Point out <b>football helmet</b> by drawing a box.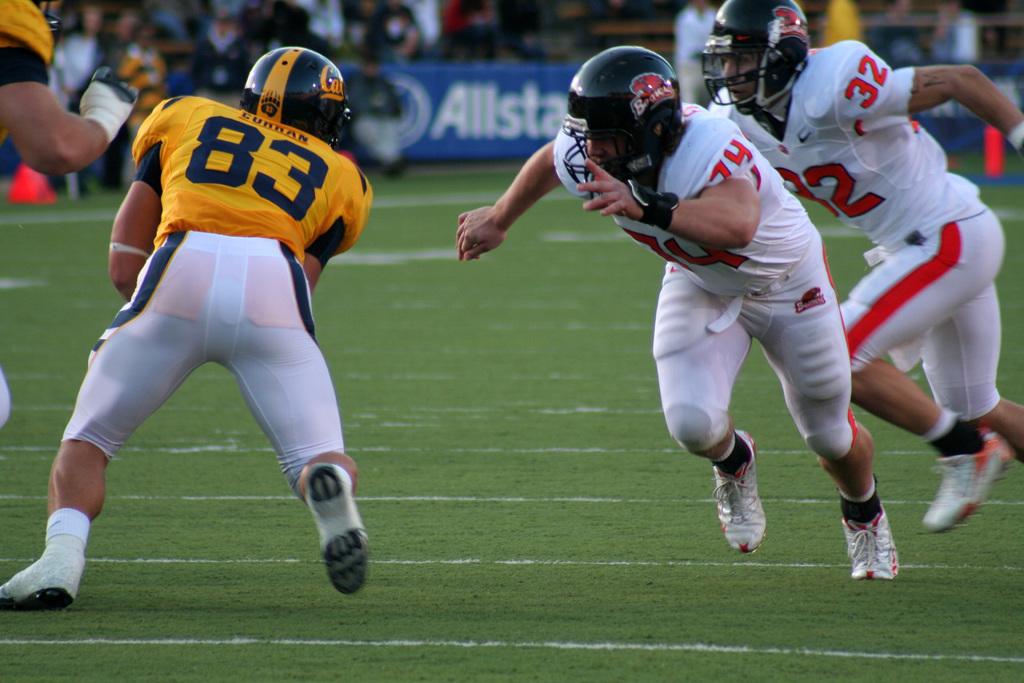
left=230, top=43, right=354, bottom=147.
